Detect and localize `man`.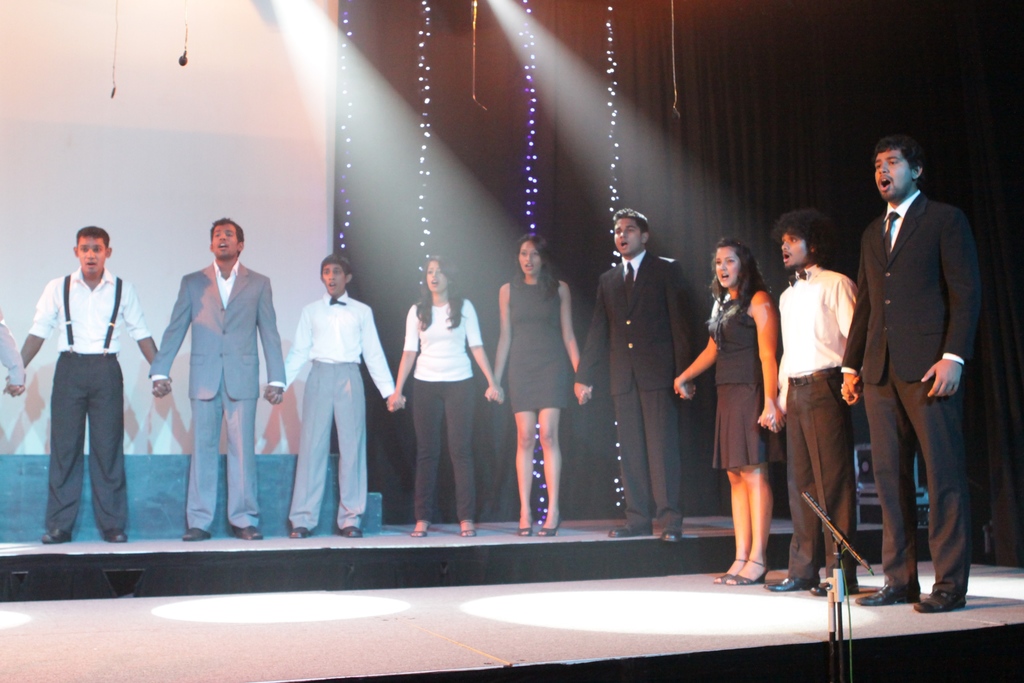
Localized at select_region(25, 215, 145, 567).
